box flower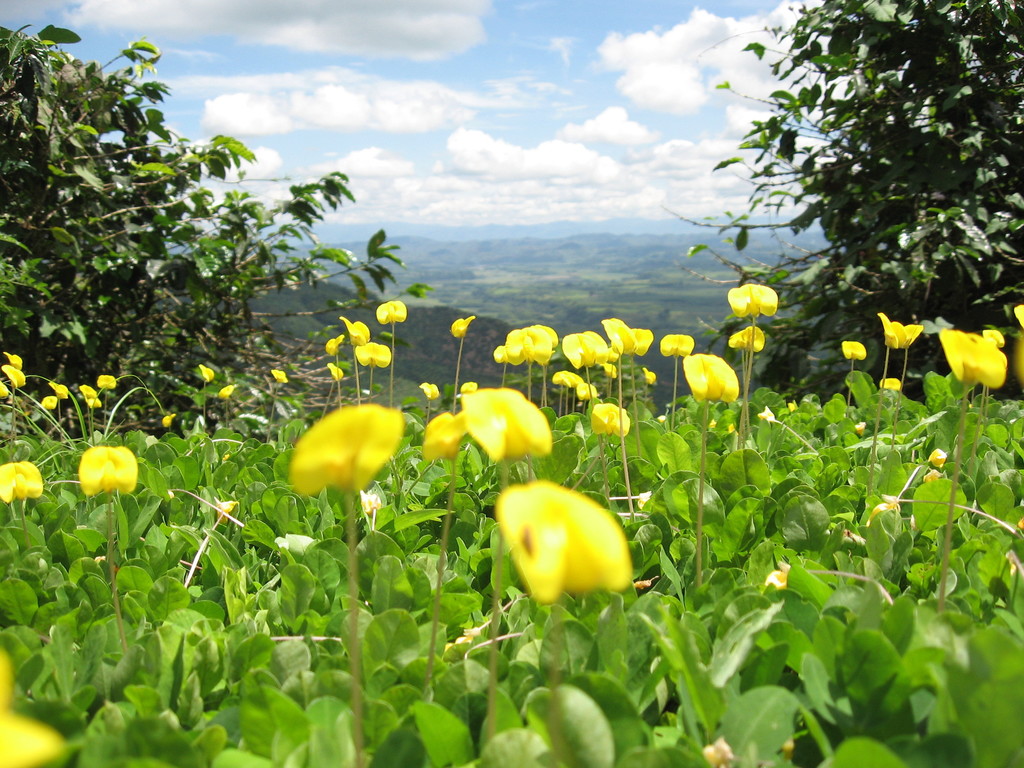
[726, 326, 761, 352]
